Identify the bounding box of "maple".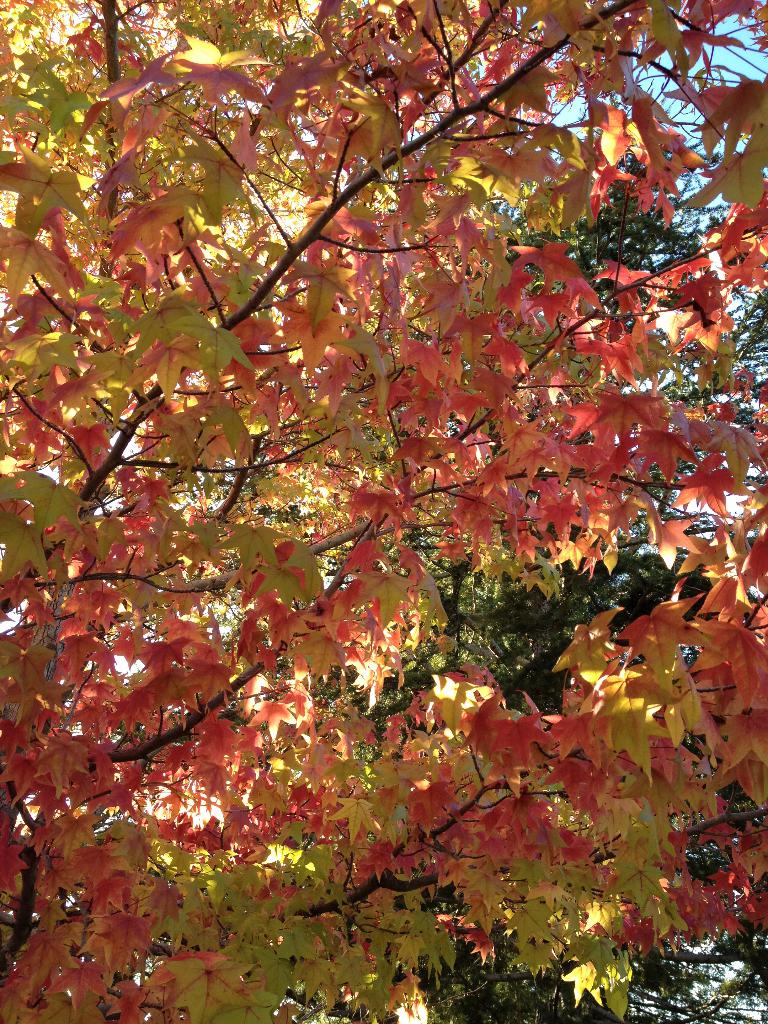
BBox(4, 0, 767, 1023).
